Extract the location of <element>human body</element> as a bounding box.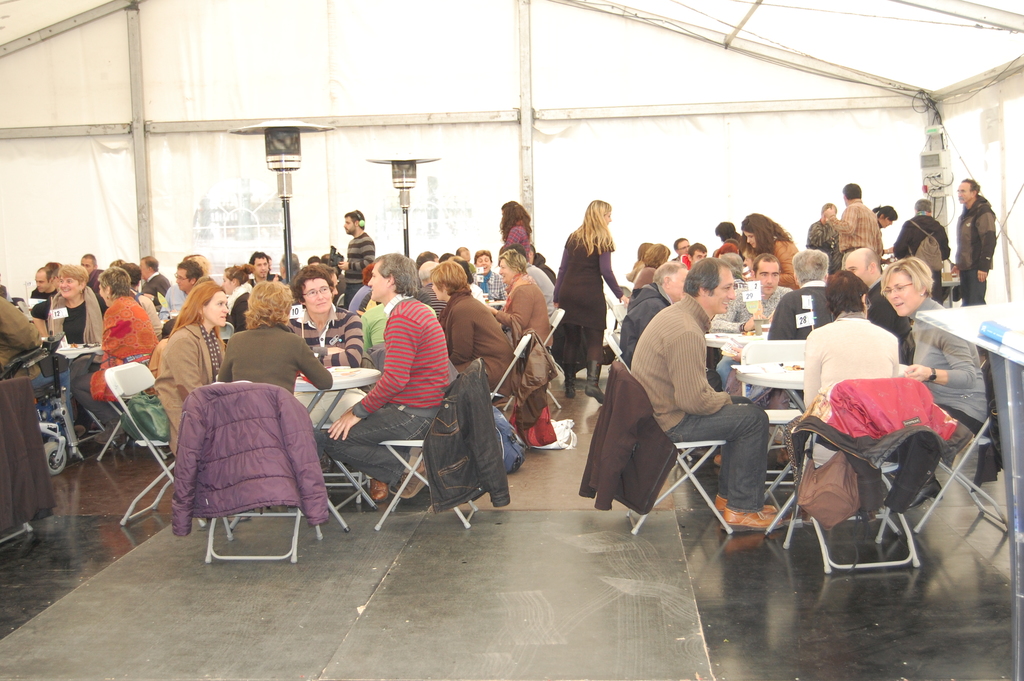
box(130, 248, 168, 291).
